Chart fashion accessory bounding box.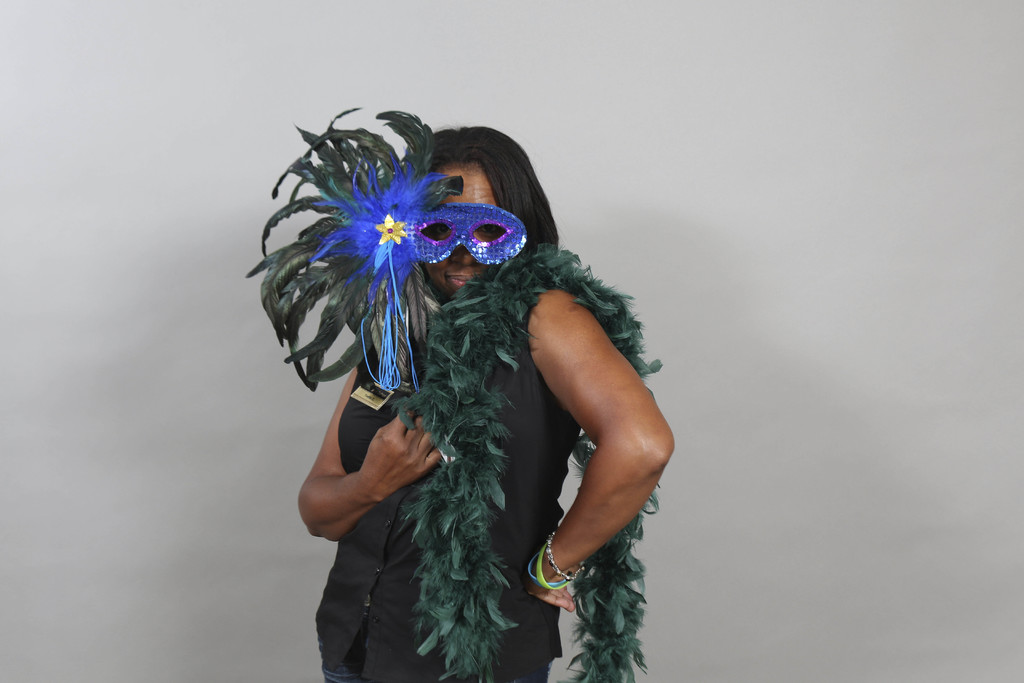
Charted: detection(416, 204, 529, 268).
